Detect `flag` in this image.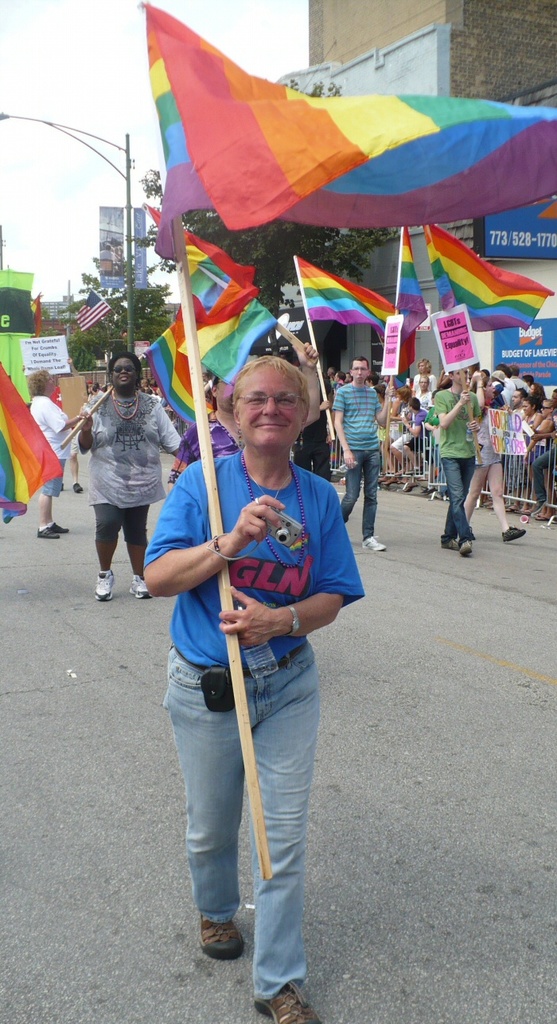
Detection: 0, 357, 65, 533.
